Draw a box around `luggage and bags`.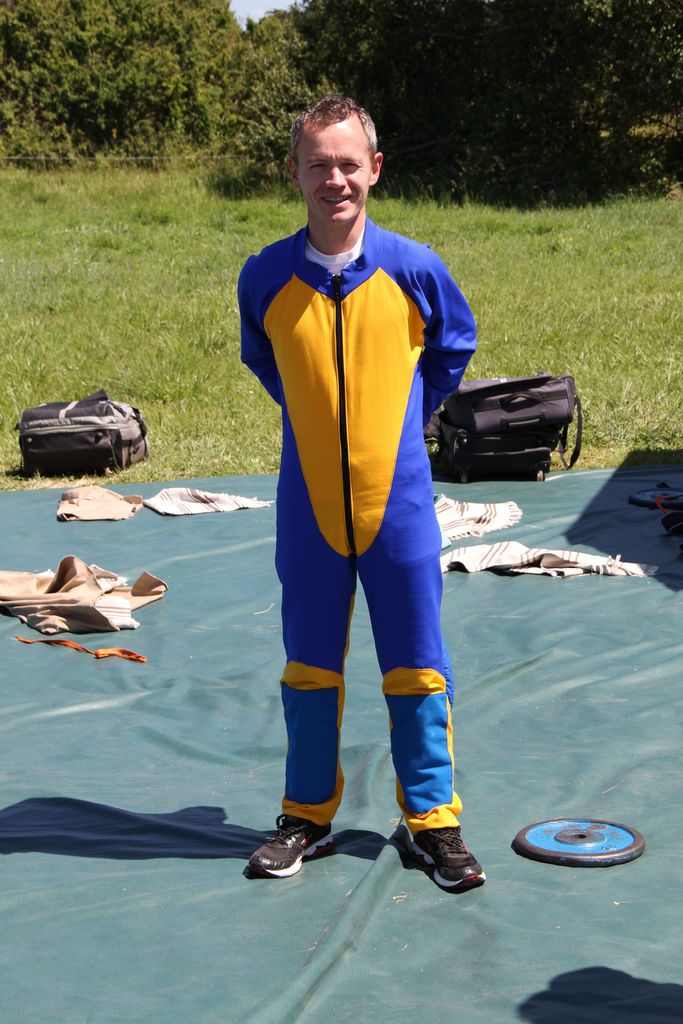
detection(433, 371, 582, 477).
